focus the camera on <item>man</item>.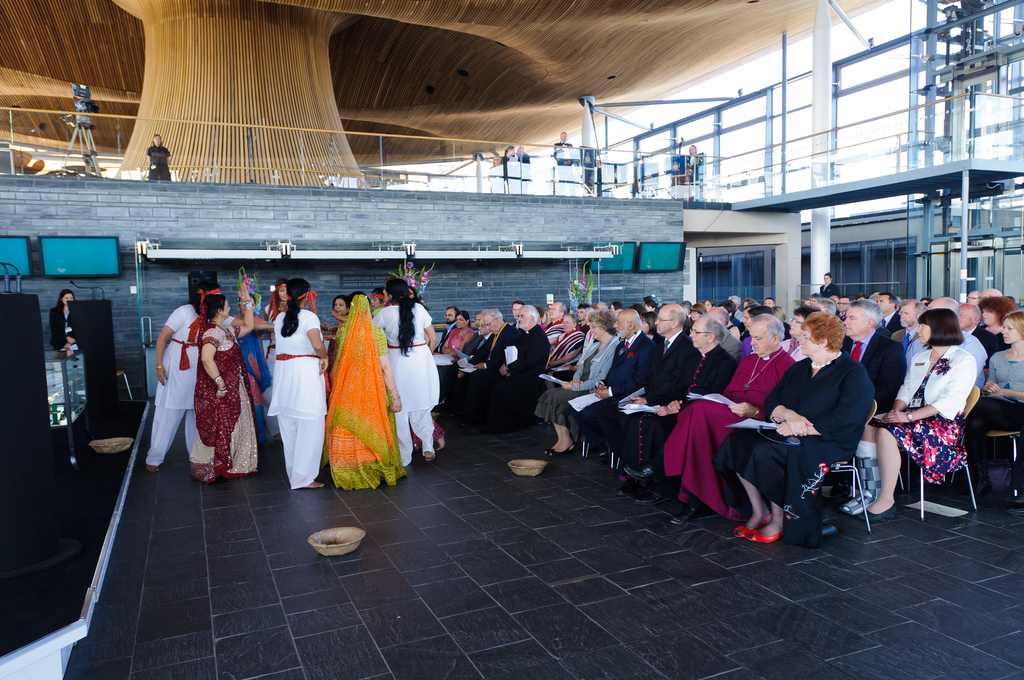
Focus region: locate(429, 305, 461, 353).
